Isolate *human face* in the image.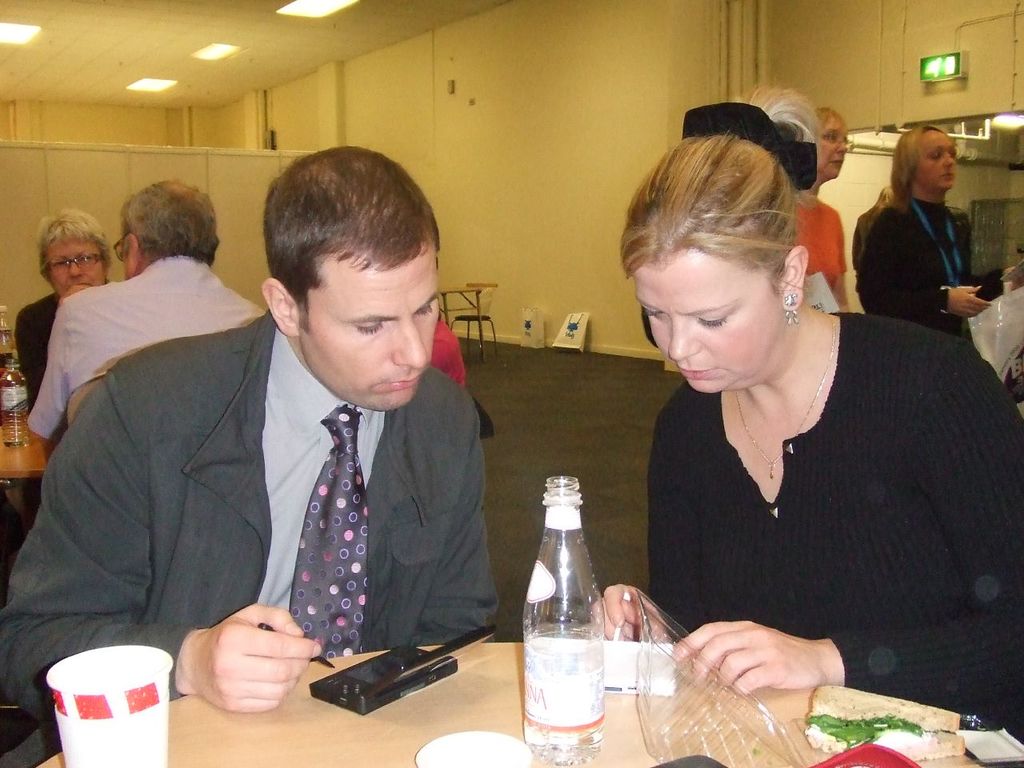
Isolated region: [300, 263, 442, 409].
